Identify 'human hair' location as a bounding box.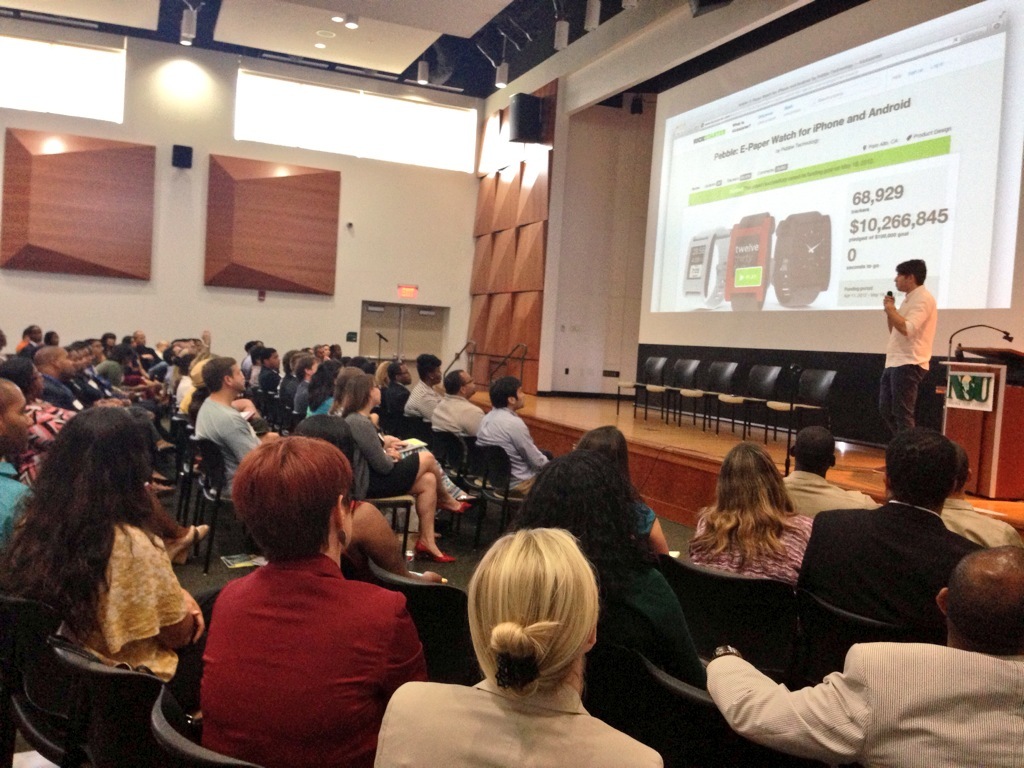
<region>295, 355, 315, 381</region>.
